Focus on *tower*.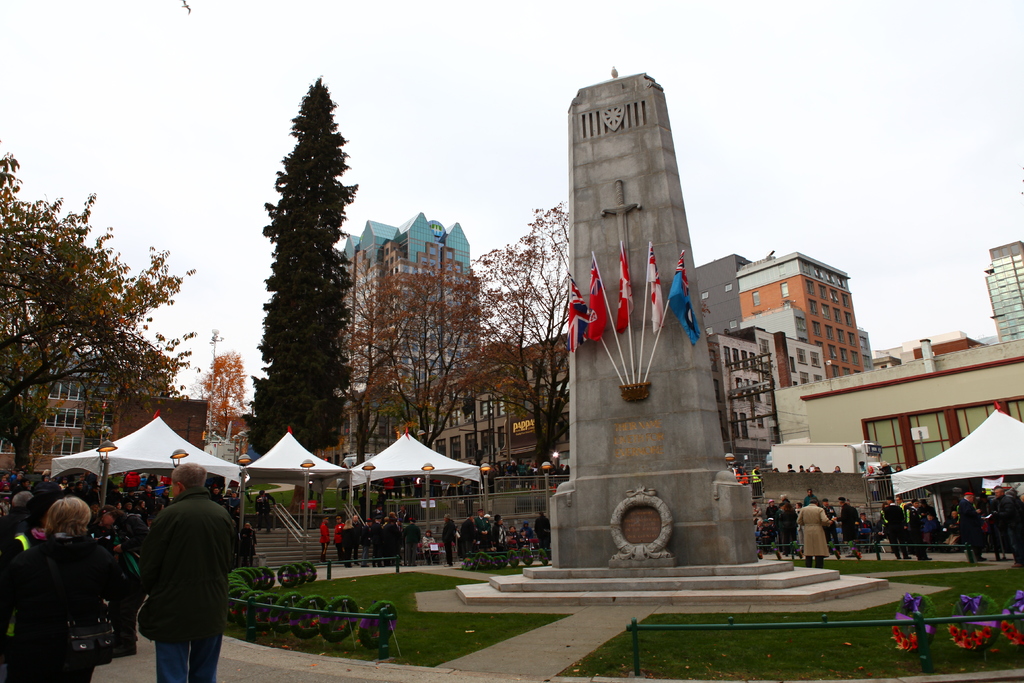
Focused at 564/0/715/583.
